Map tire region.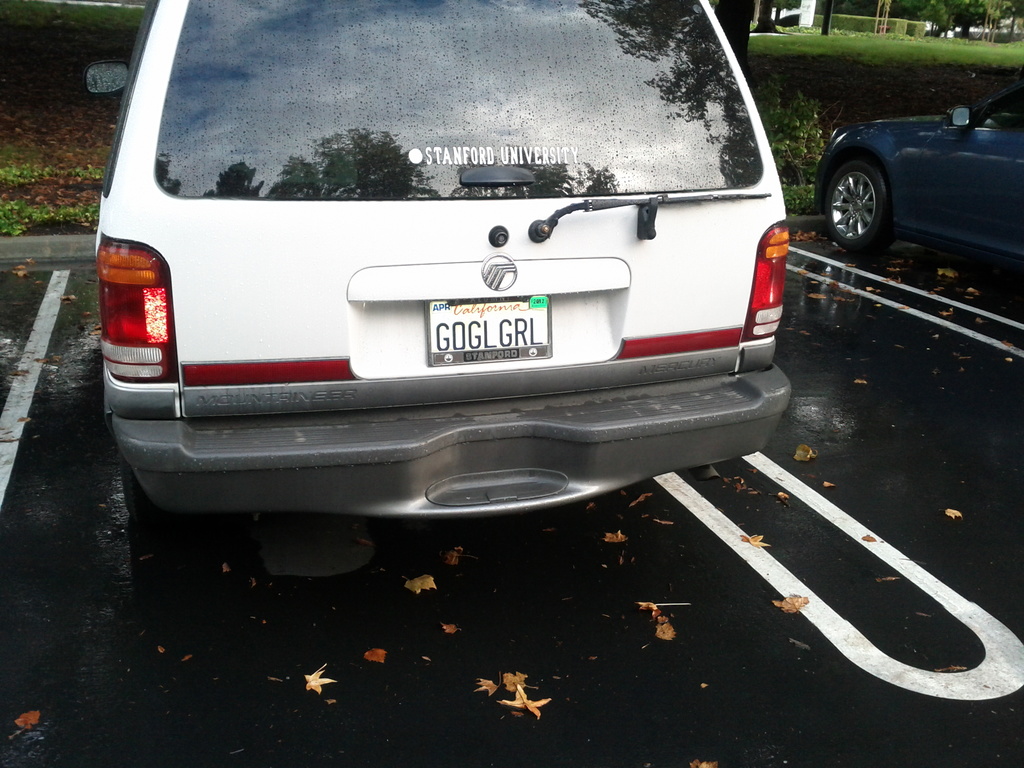
Mapped to [112, 459, 237, 537].
